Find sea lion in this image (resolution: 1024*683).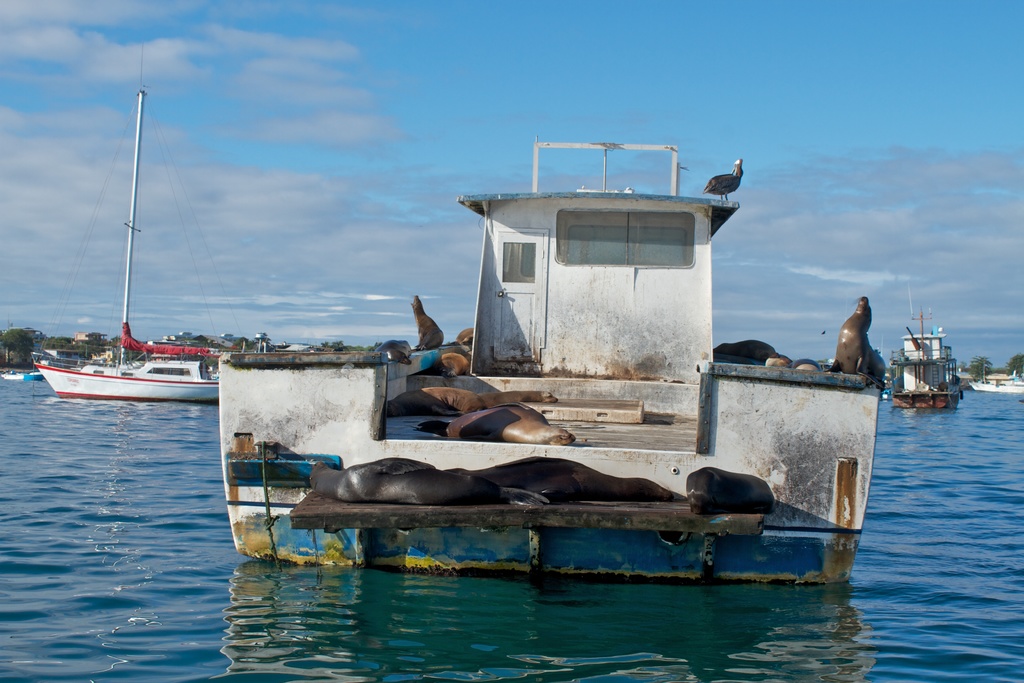
{"x1": 717, "y1": 342, "x2": 777, "y2": 359}.
